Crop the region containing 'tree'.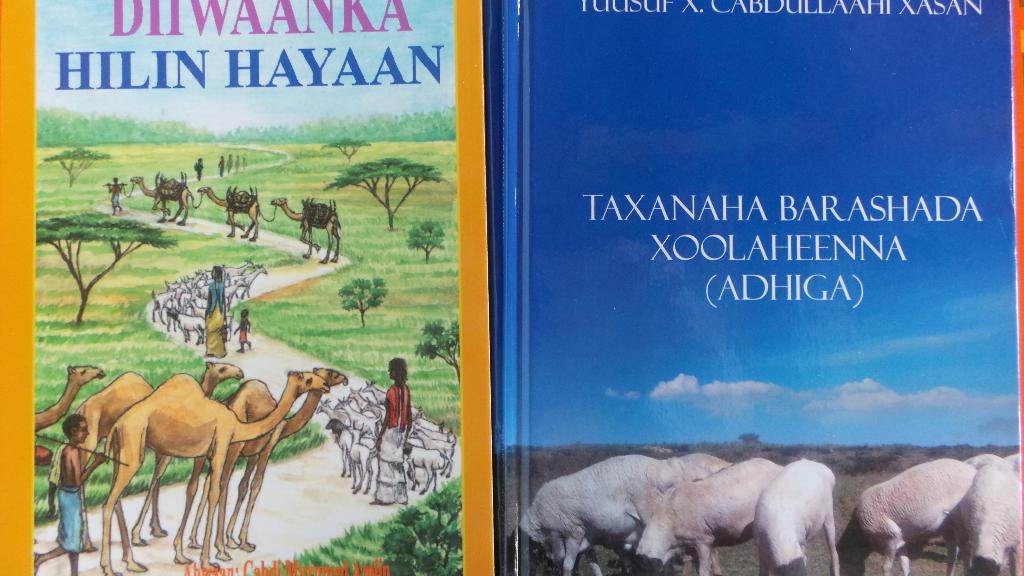
Crop region: (left=320, top=151, right=446, bottom=231).
